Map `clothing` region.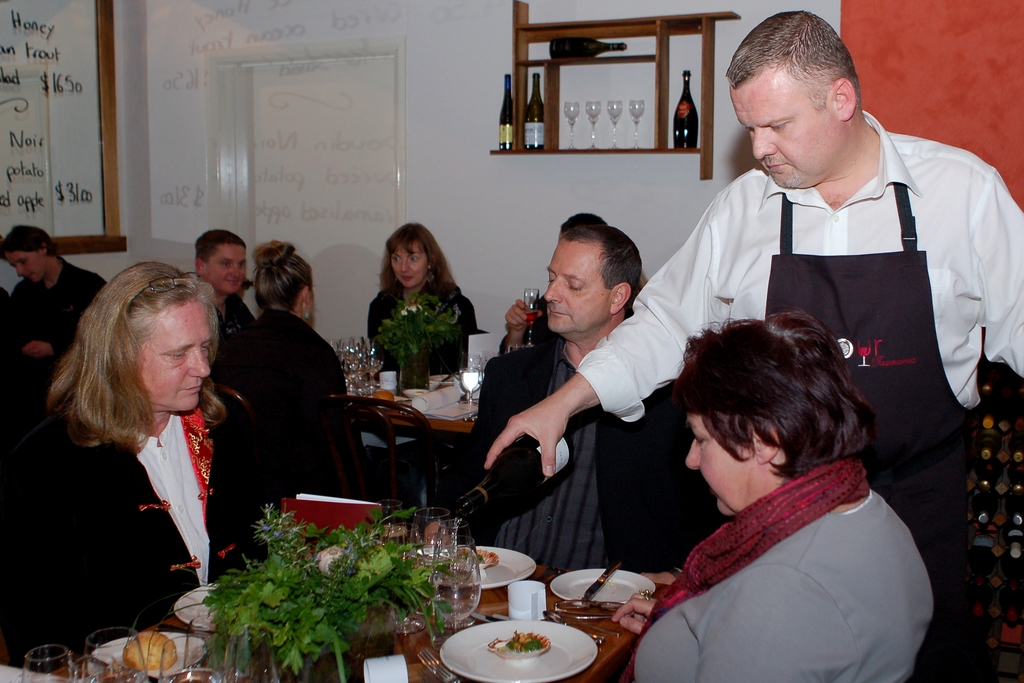
Mapped to (17,262,109,408).
